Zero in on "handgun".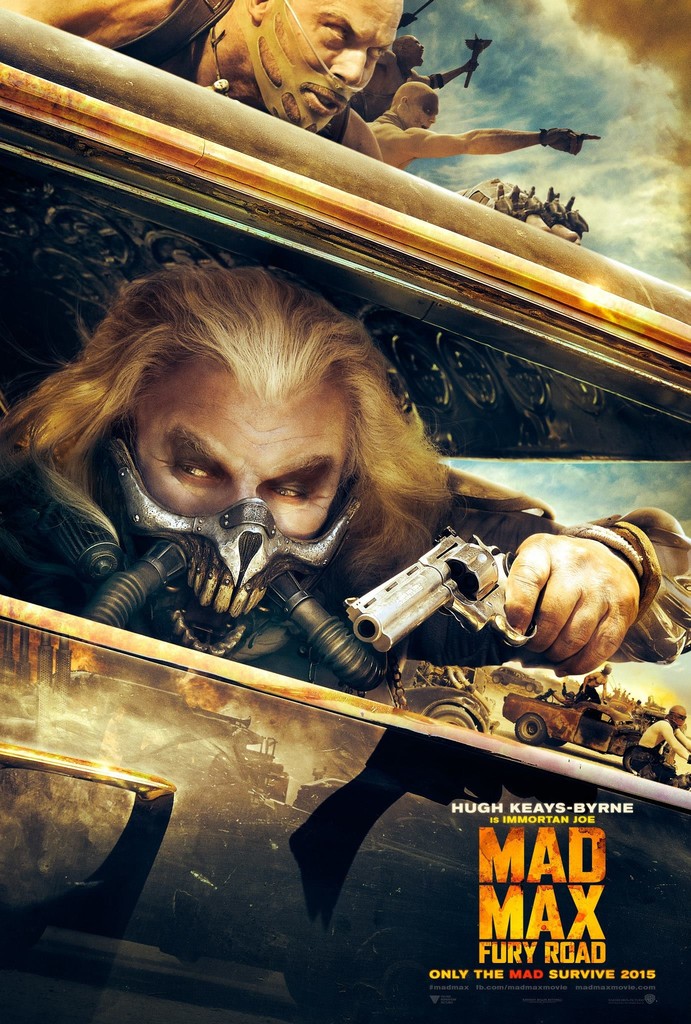
Zeroed in: [337,527,539,653].
